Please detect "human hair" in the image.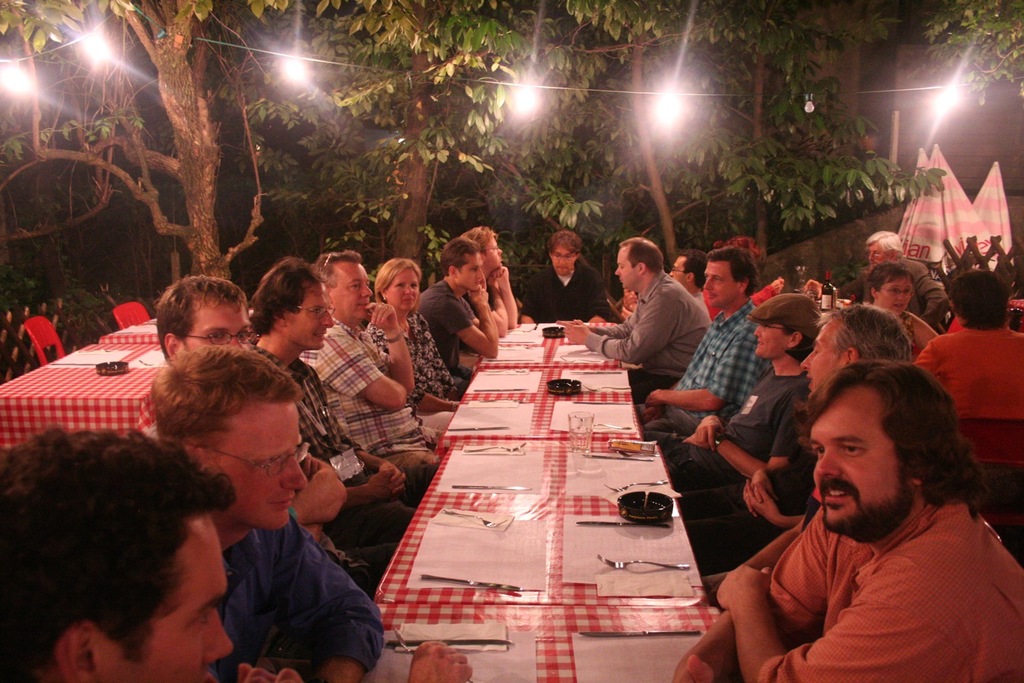
(left=547, top=228, right=580, bottom=249).
